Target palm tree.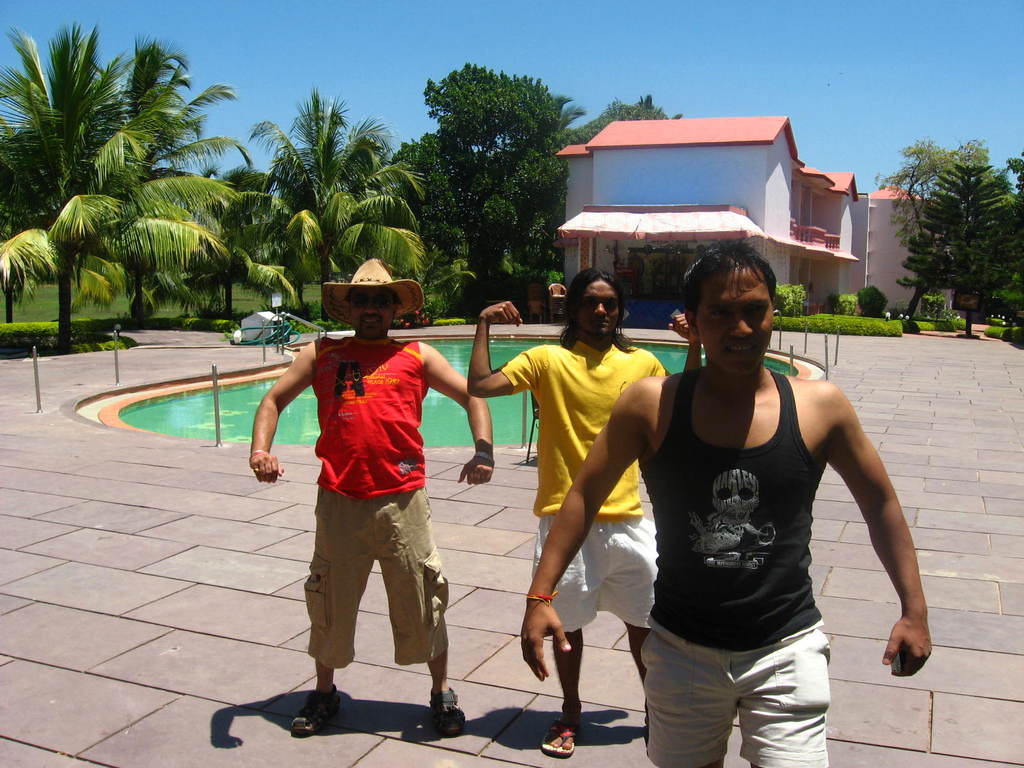
Target region: rect(920, 136, 1023, 322).
